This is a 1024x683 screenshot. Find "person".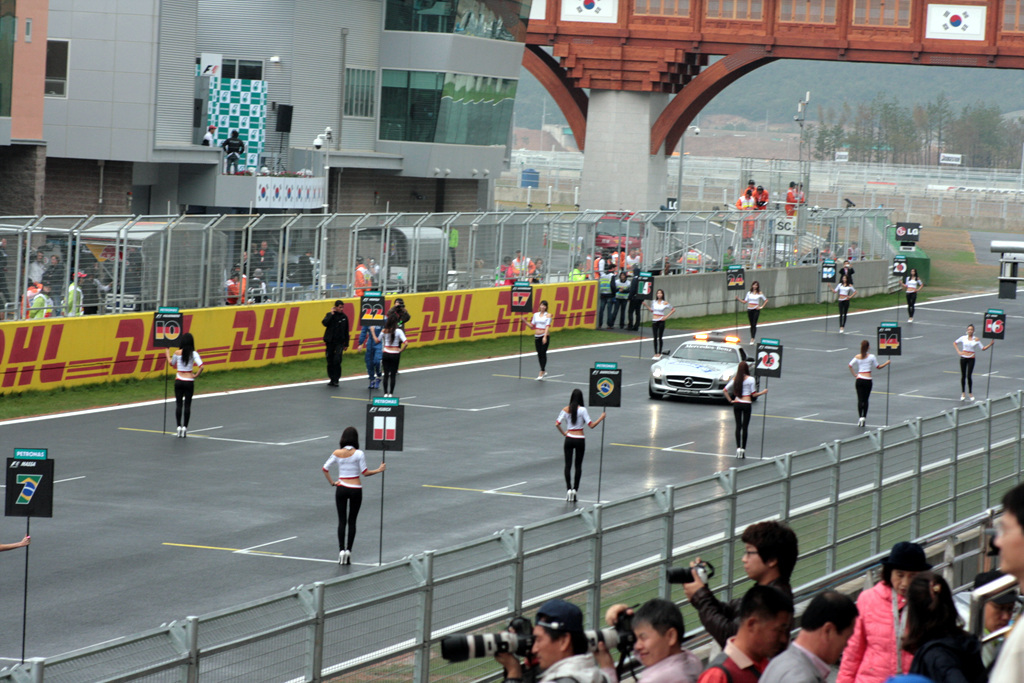
Bounding box: [x1=737, y1=280, x2=773, y2=336].
